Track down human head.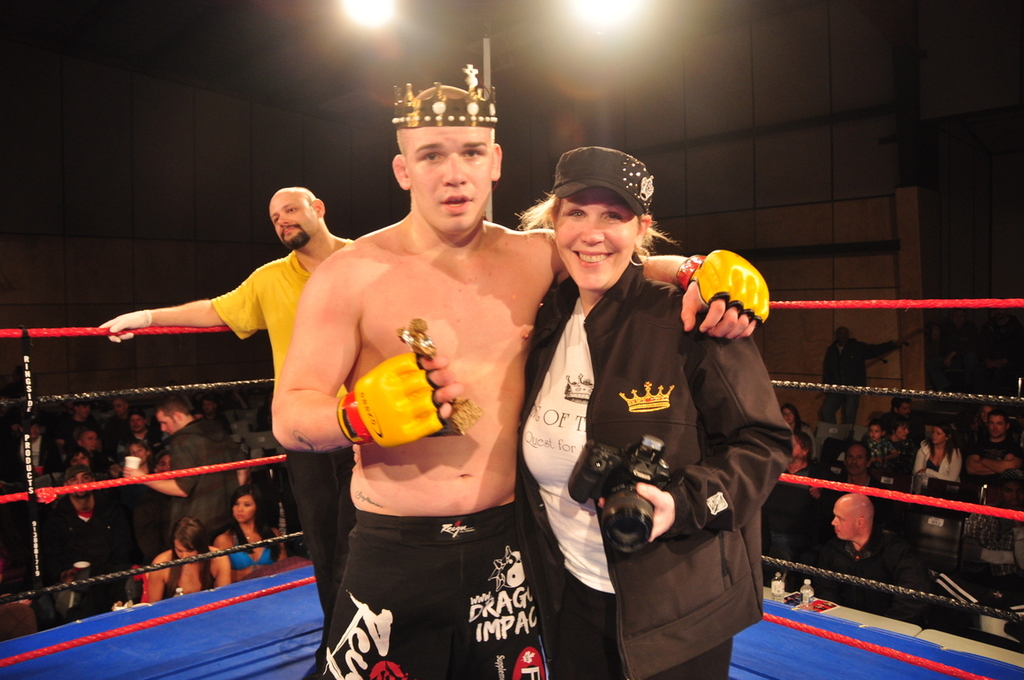
Tracked to (x1=231, y1=490, x2=263, y2=524).
